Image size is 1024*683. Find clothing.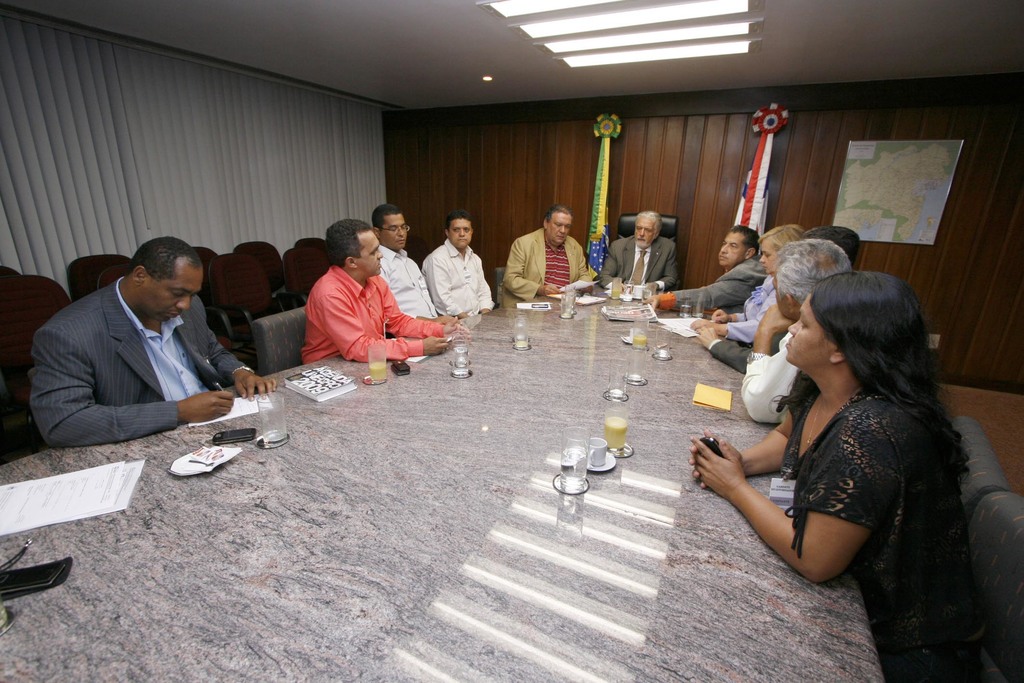
detection(422, 236, 499, 317).
